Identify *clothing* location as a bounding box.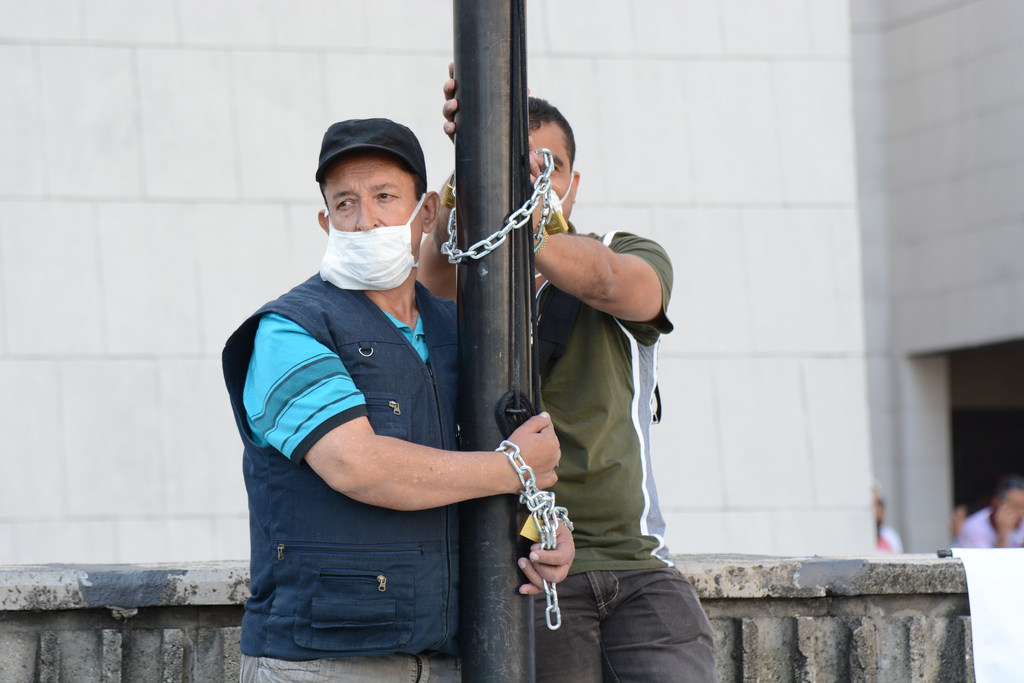
left=534, top=218, right=717, bottom=682.
